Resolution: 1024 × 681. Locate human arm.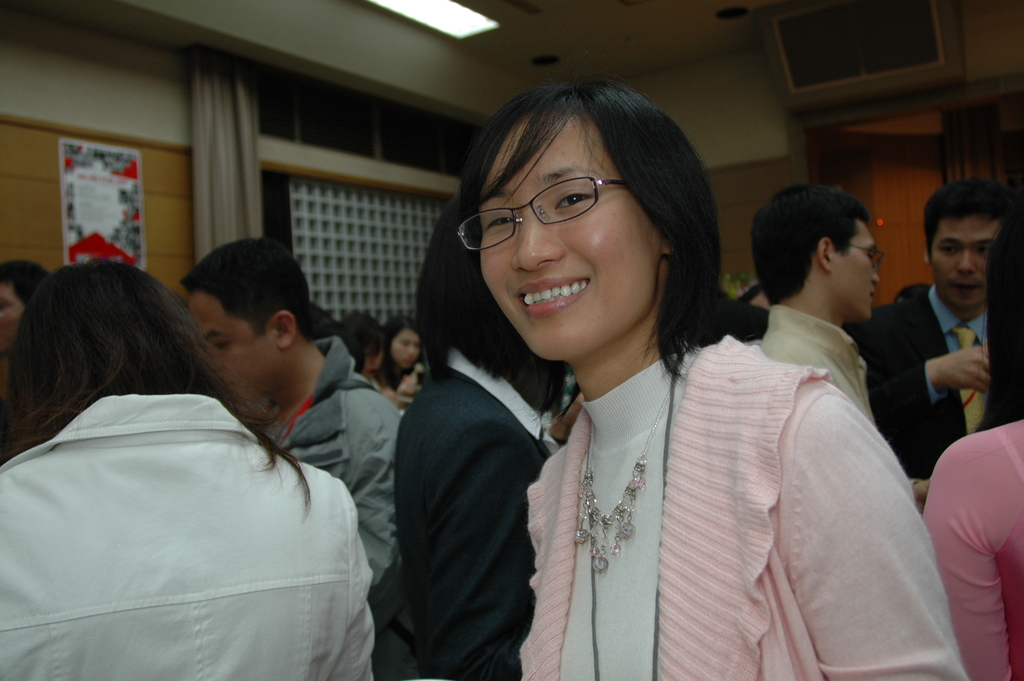
select_region(875, 309, 994, 426).
